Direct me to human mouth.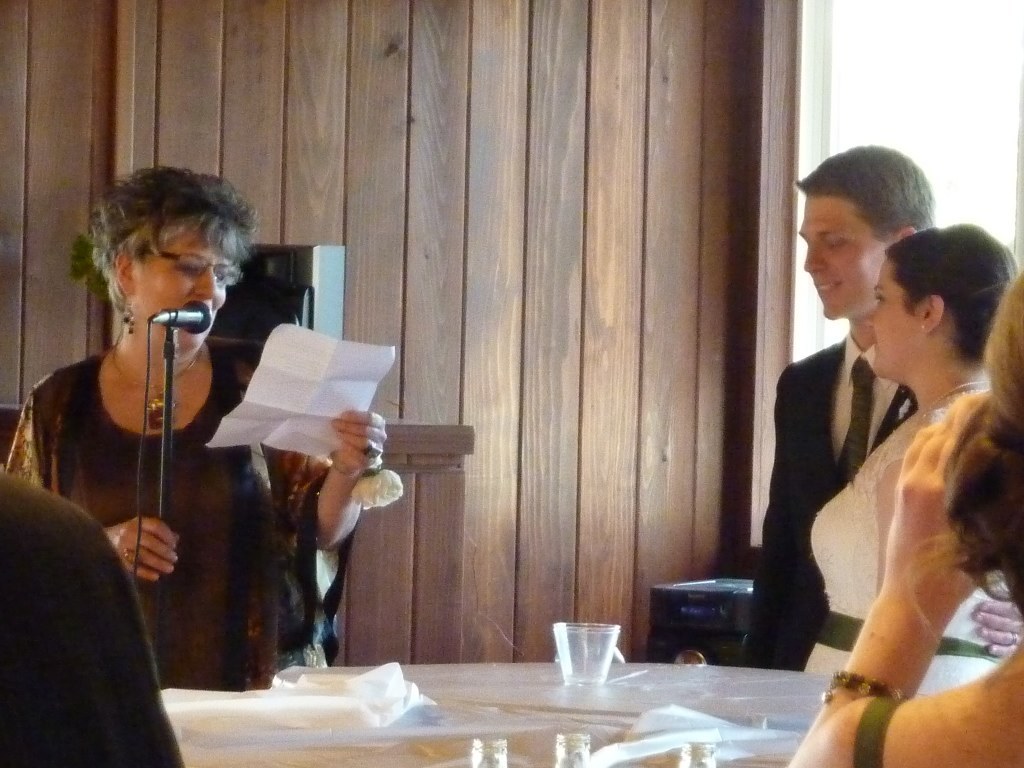
Direction: 816 279 840 291.
